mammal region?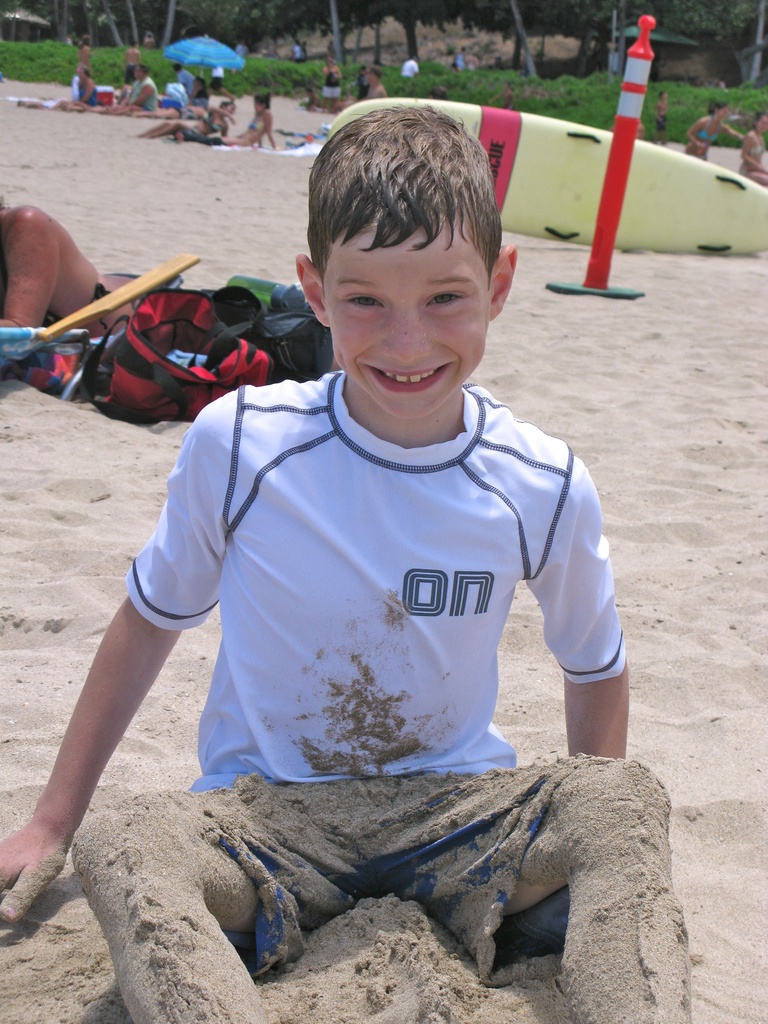
<bbox>0, 188, 193, 337</bbox>
